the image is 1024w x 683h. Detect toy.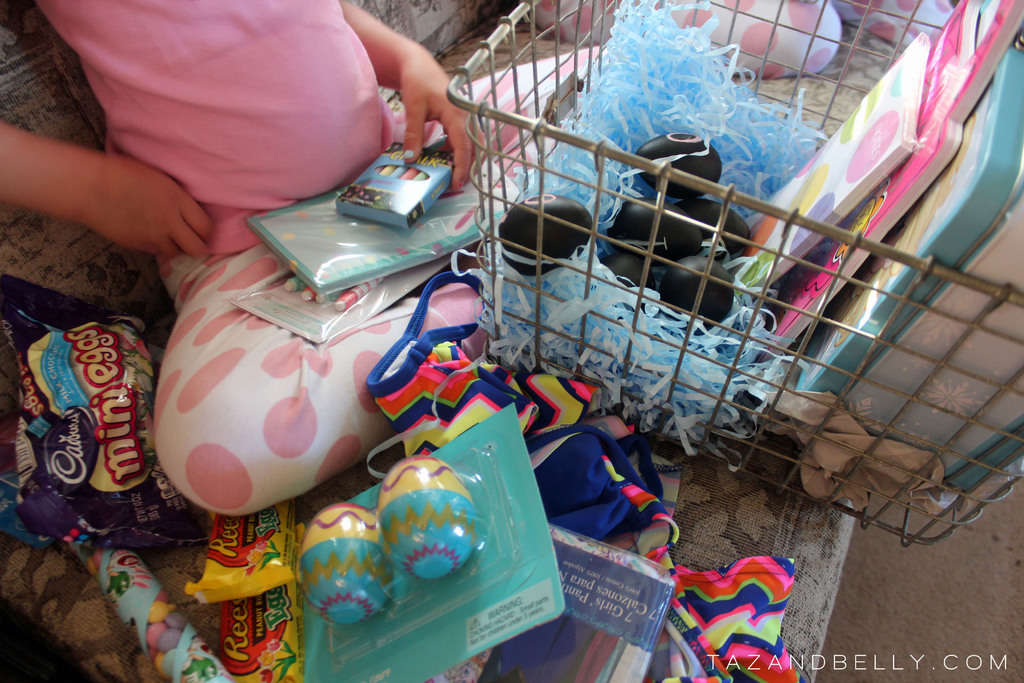
Detection: [left=676, top=197, right=750, bottom=258].
